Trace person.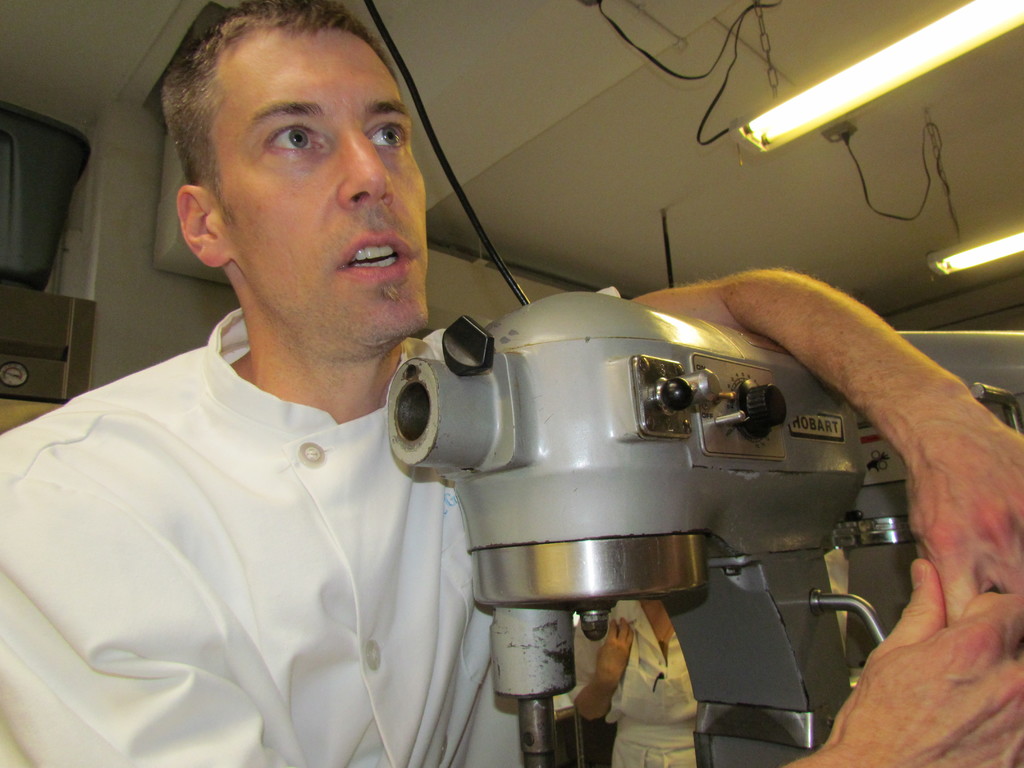
Traced to detection(567, 583, 708, 767).
